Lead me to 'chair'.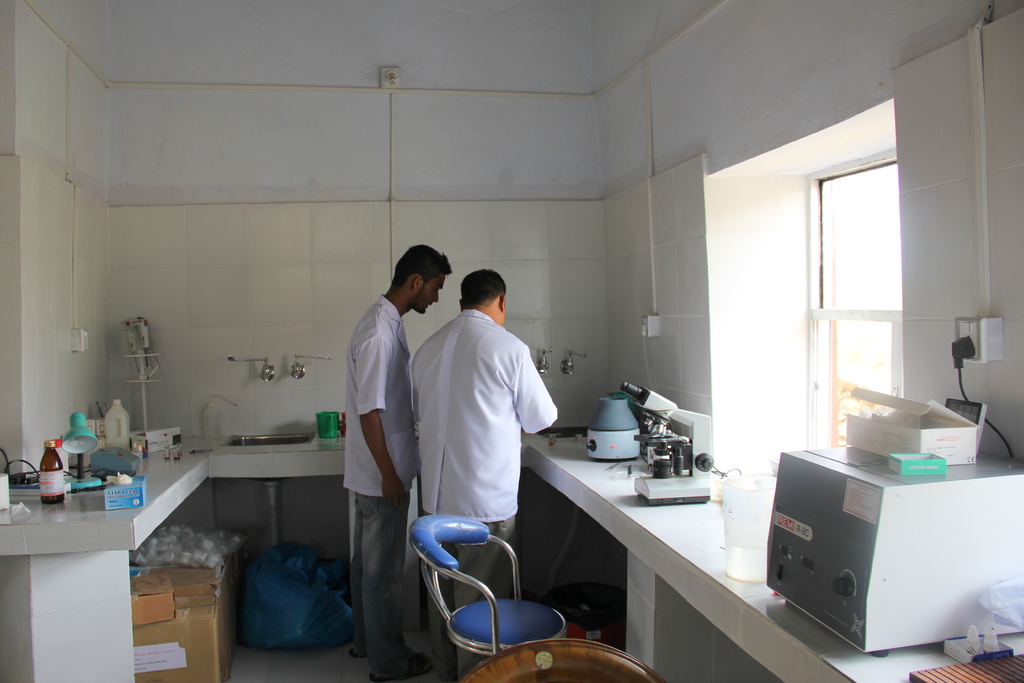
Lead to locate(412, 504, 607, 677).
